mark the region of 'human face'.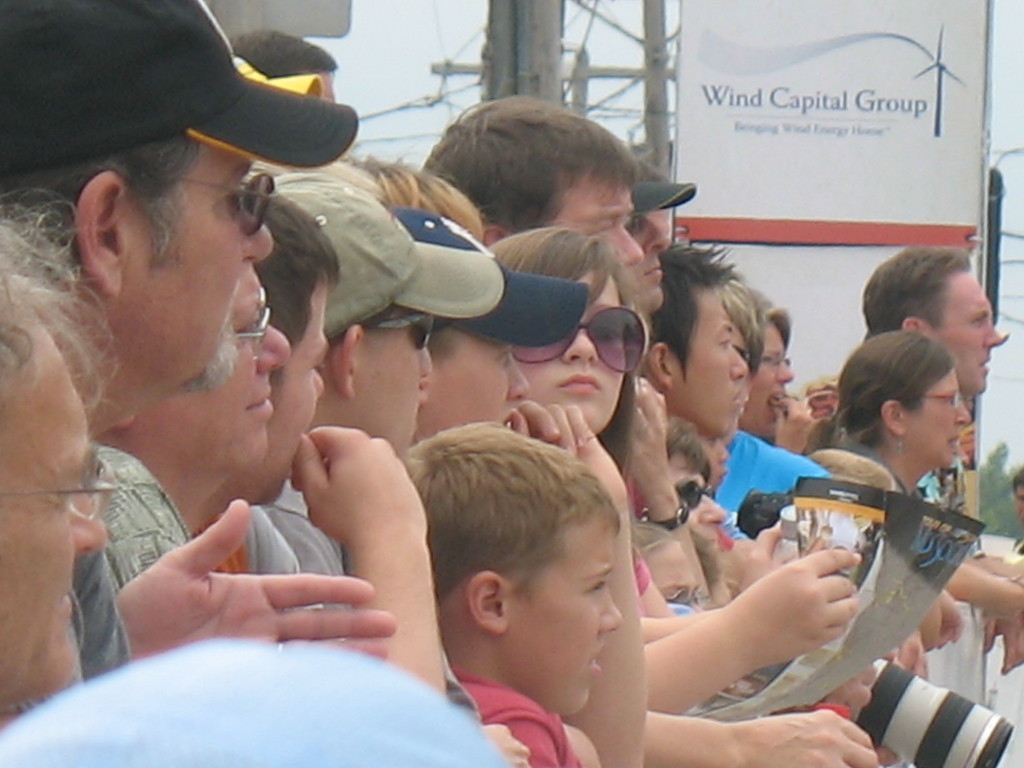
Region: select_region(513, 273, 625, 436).
